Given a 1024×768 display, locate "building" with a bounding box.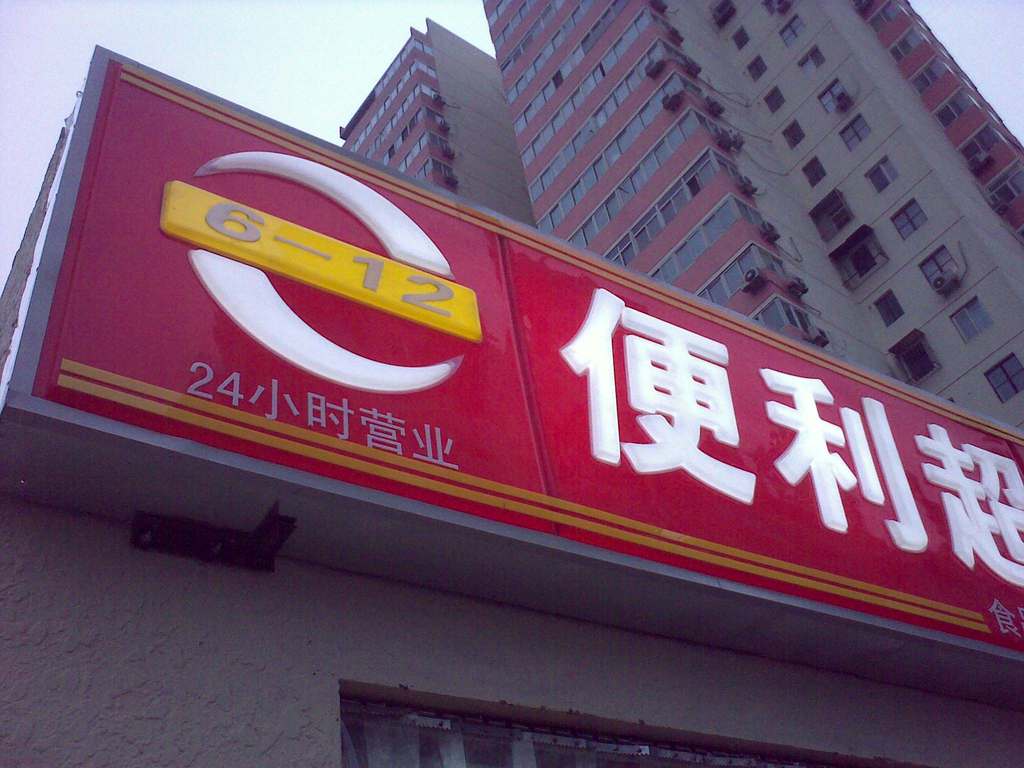
Located: x1=0, y1=49, x2=1023, y2=767.
